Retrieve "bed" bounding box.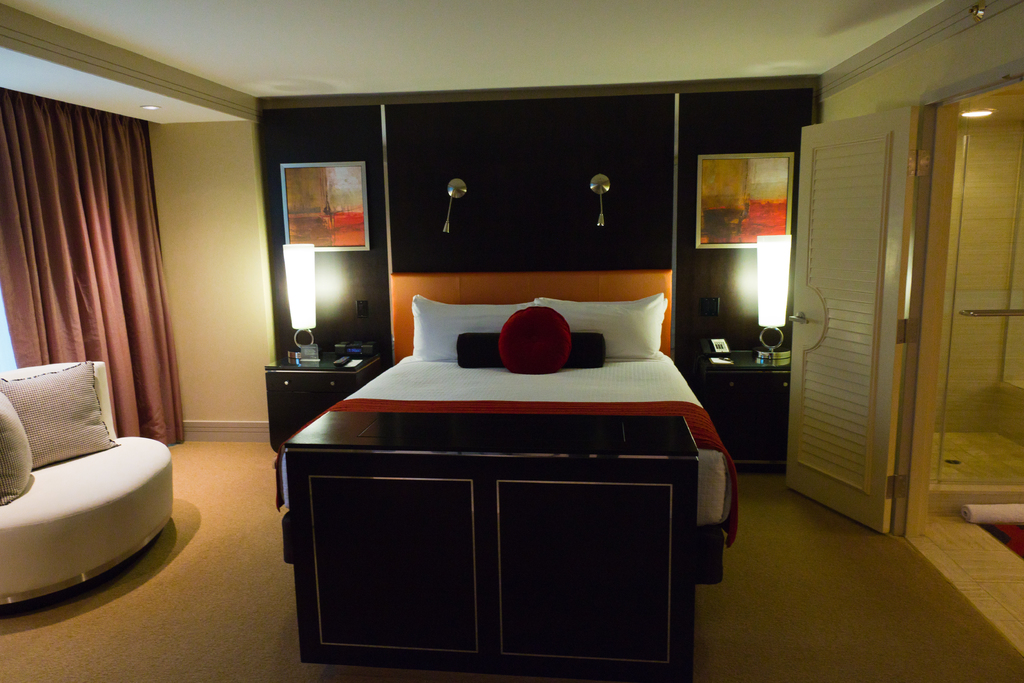
Bounding box: bbox=[287, 283, 716, 538].
